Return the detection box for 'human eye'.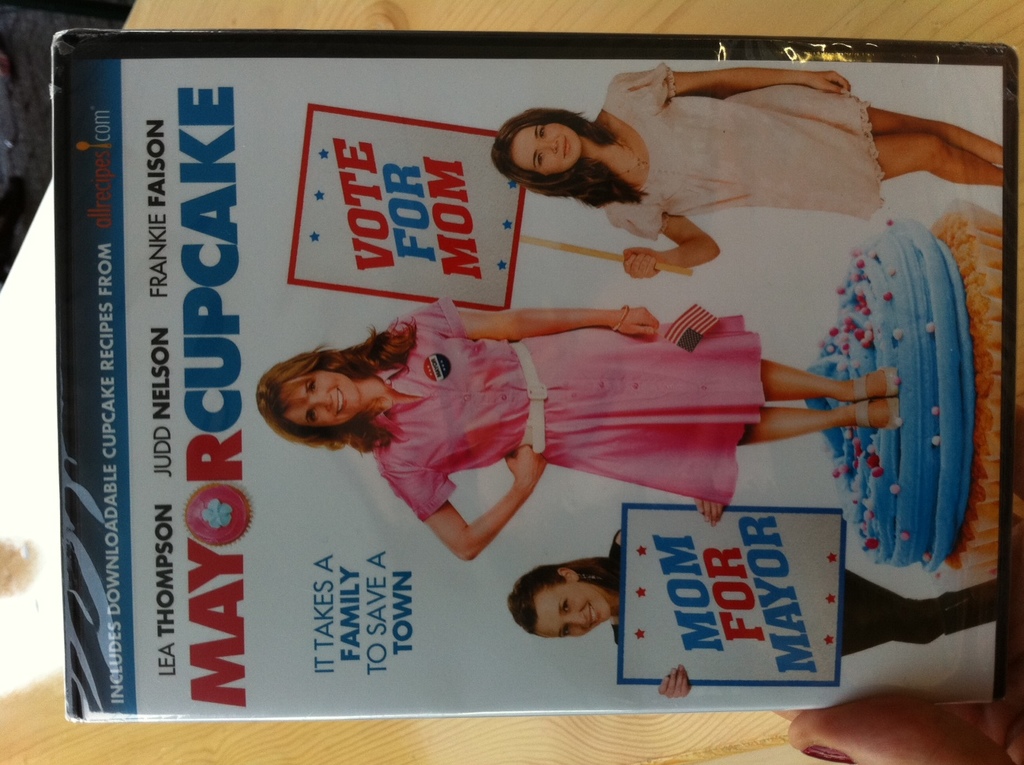
559, 600, 572, 616.
